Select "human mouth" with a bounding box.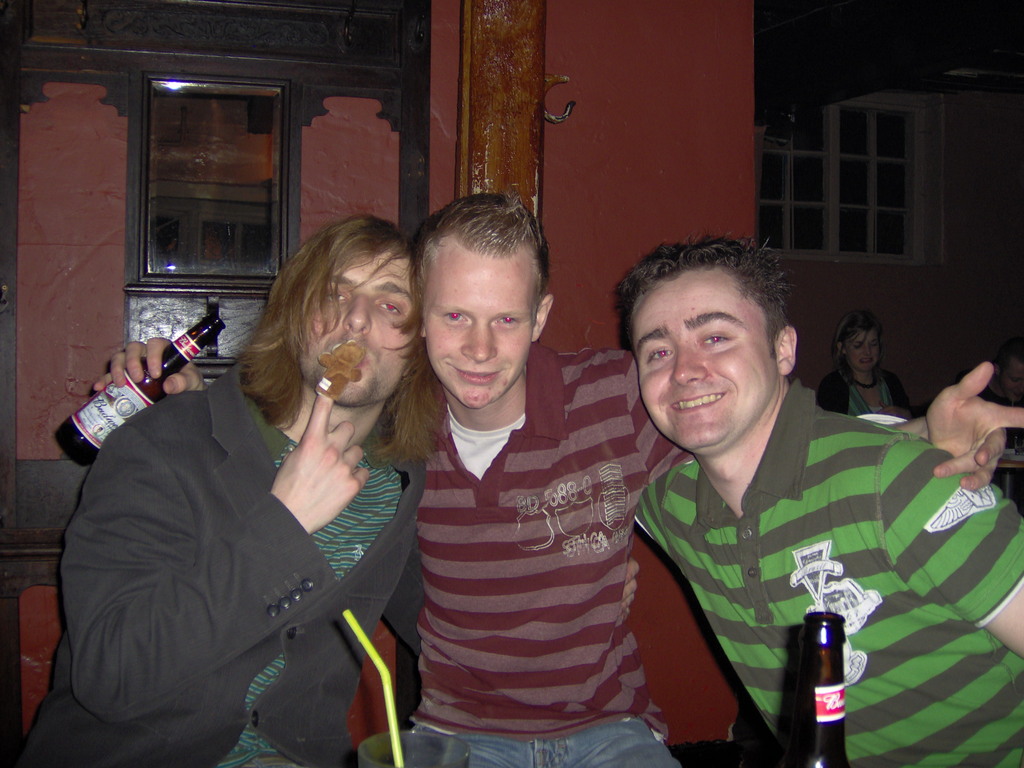
BBox(860, 358, 874, 367).
